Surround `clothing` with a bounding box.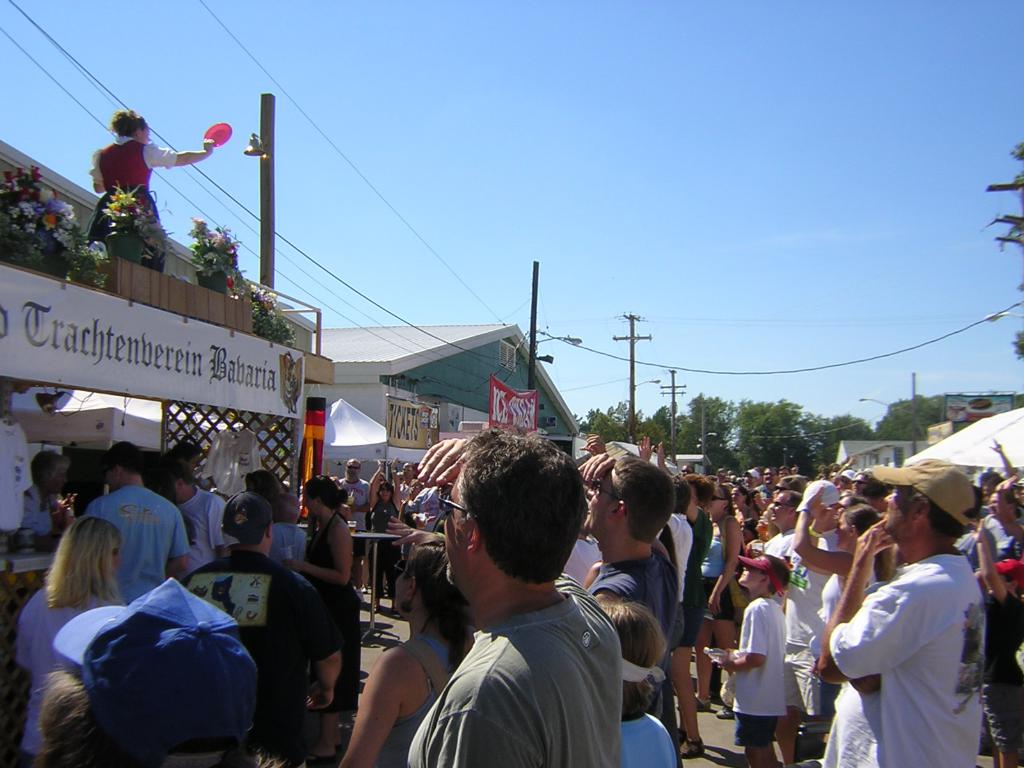
region(90, 122, 184, 273).
